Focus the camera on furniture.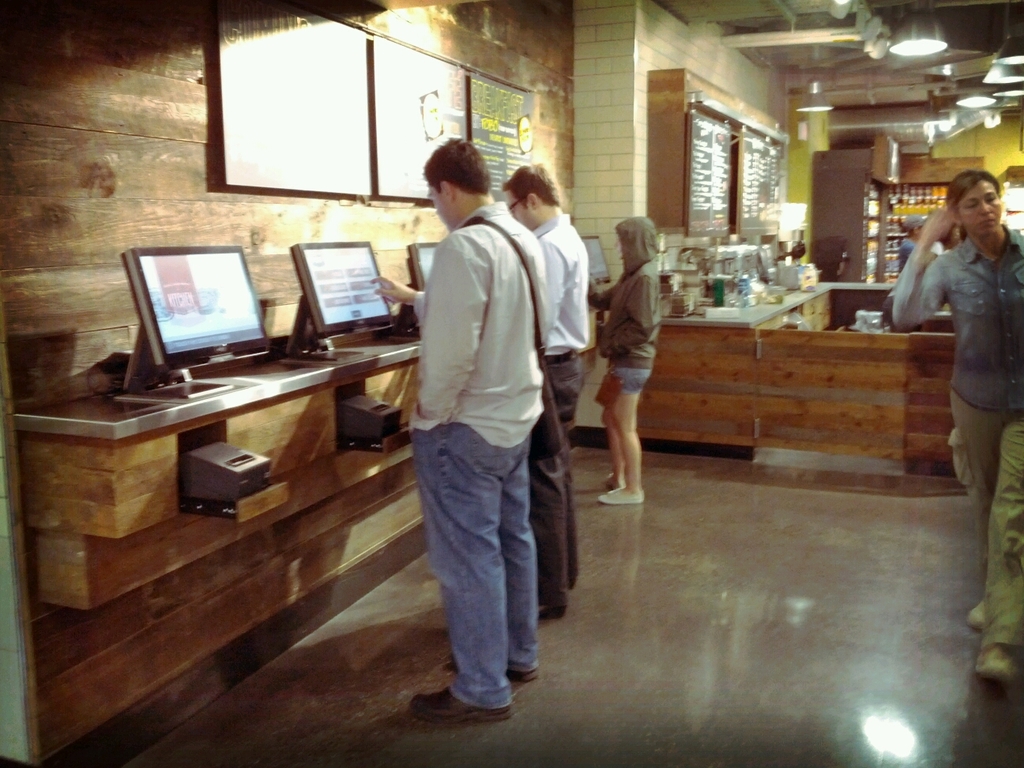
Focus region: l=634, t=277, r=964, b=473.
